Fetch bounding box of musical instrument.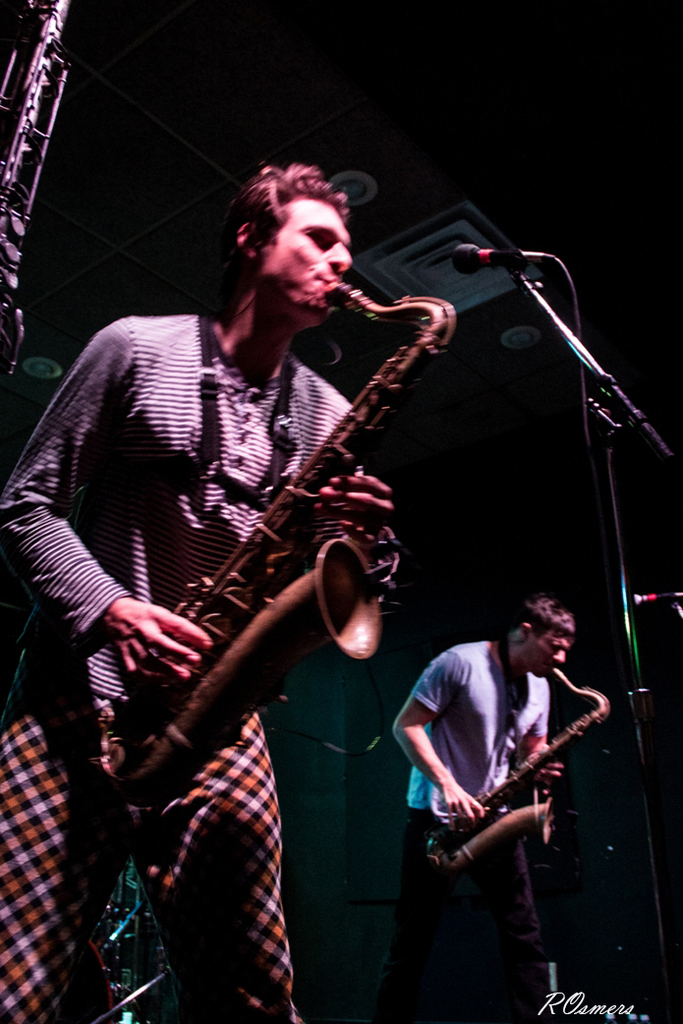
Bbox: BBox(92, 280, 463, 801).
